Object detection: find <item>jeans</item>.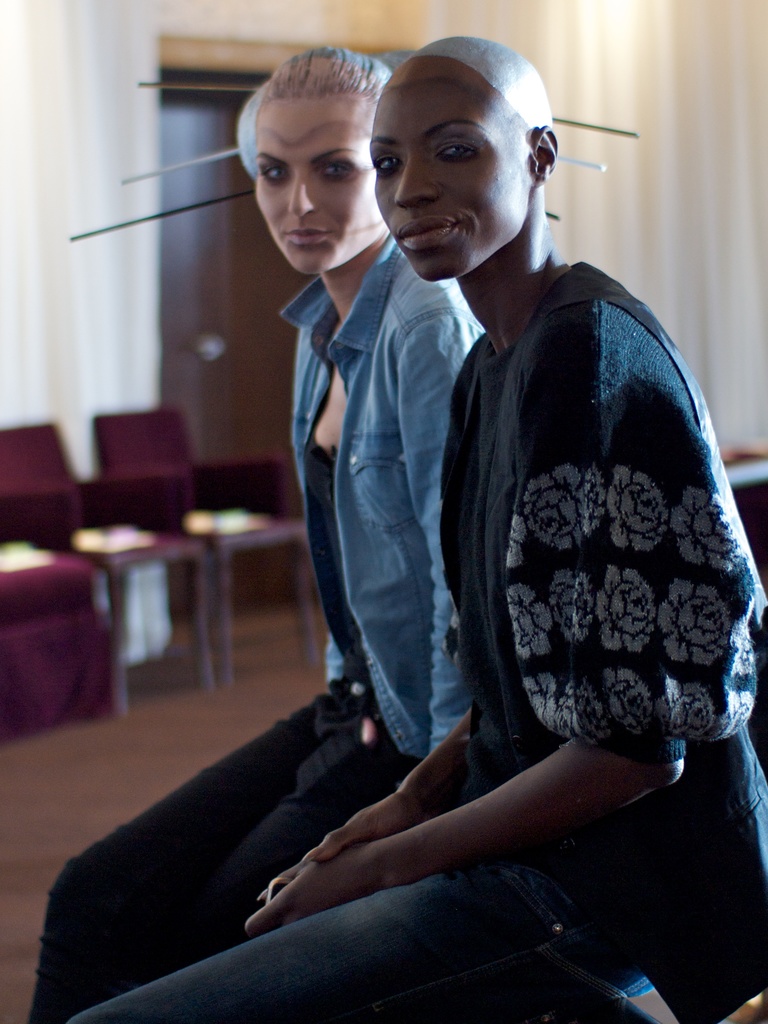
bbox(59, 726, 767, 1023).
